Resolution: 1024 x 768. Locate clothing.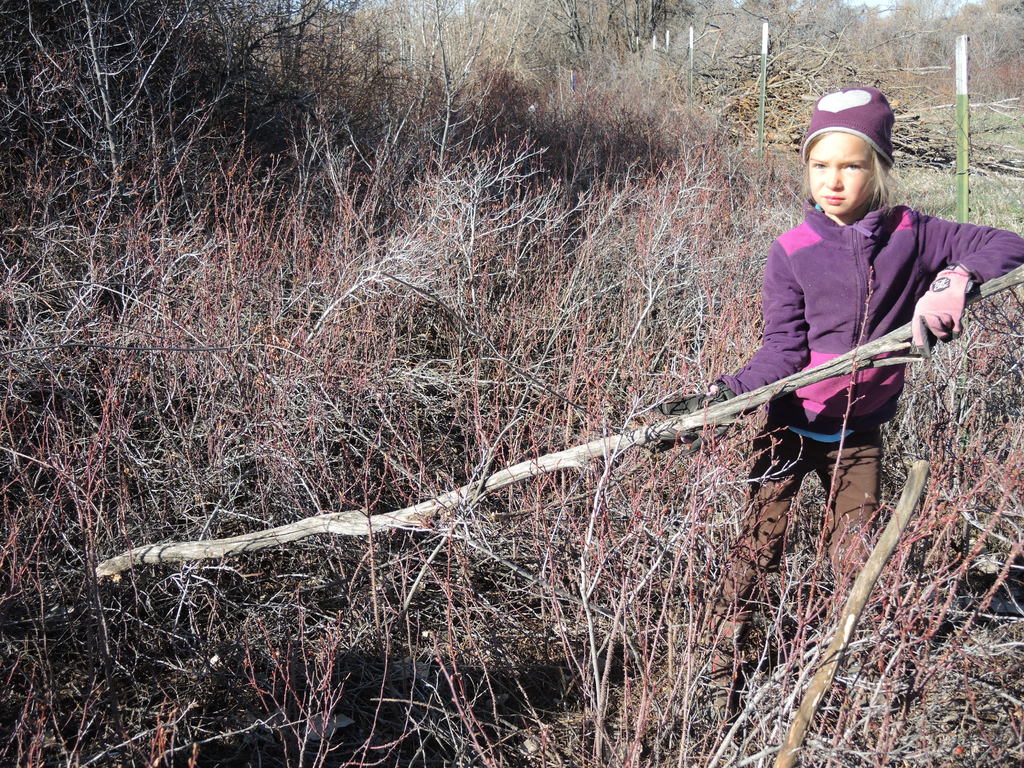
{"x1": 707, "y1": 196, "x2": 1023, "y2": 630}.
